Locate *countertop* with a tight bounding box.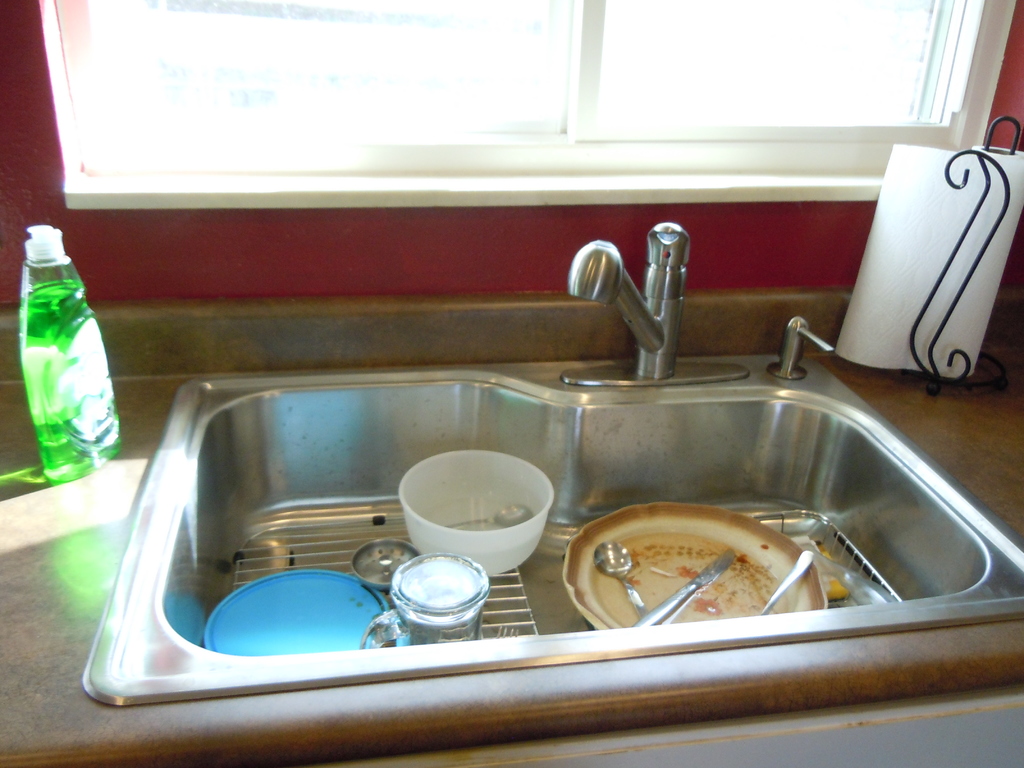
region(0, 348, 1022, 767).
